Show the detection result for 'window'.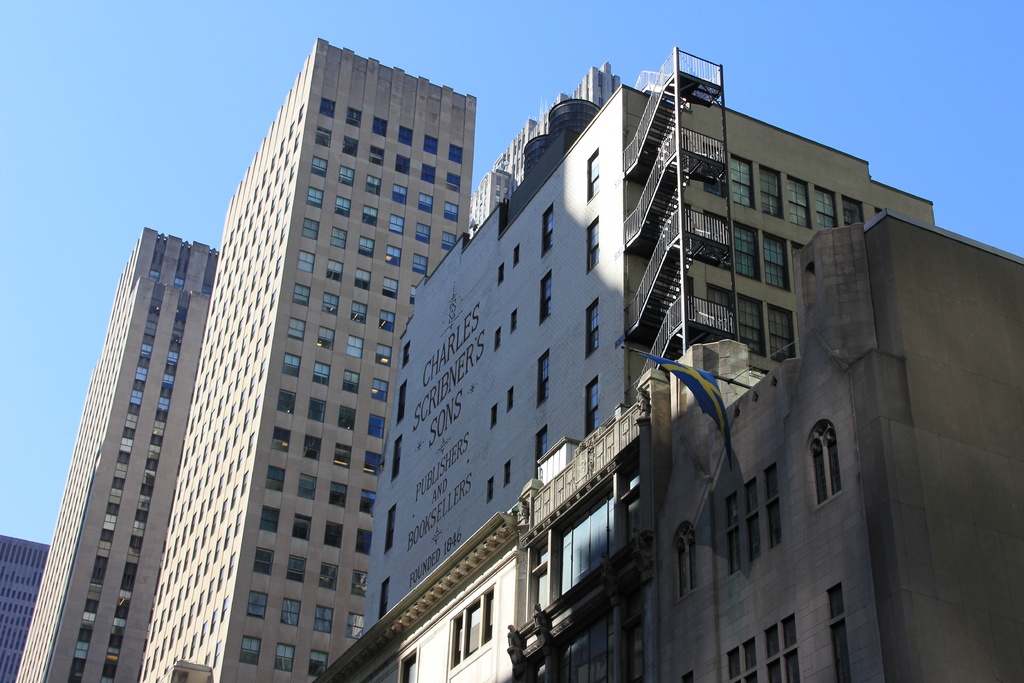
Rect(780, 612, 800, 653).
